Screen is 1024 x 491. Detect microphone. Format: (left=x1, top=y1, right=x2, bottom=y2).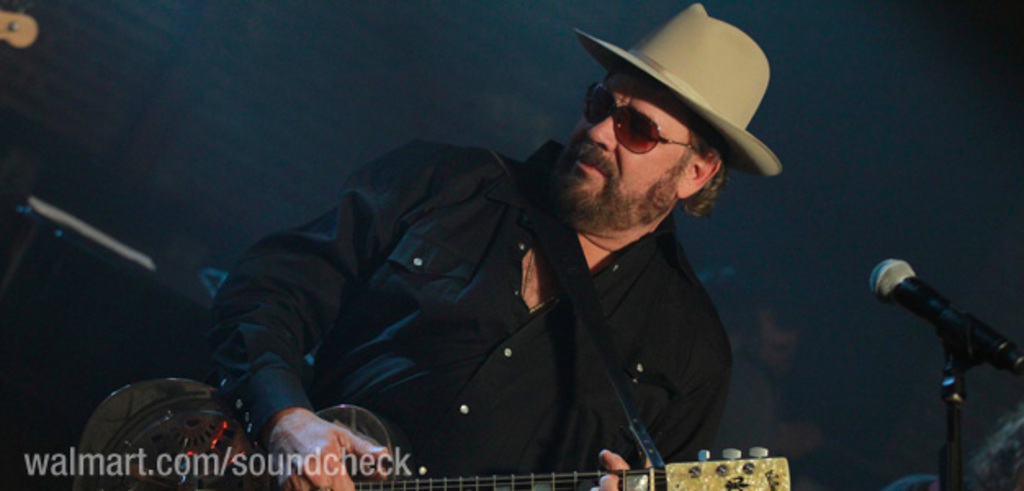
(left=865, top=255, right=1009, bottom=391).
